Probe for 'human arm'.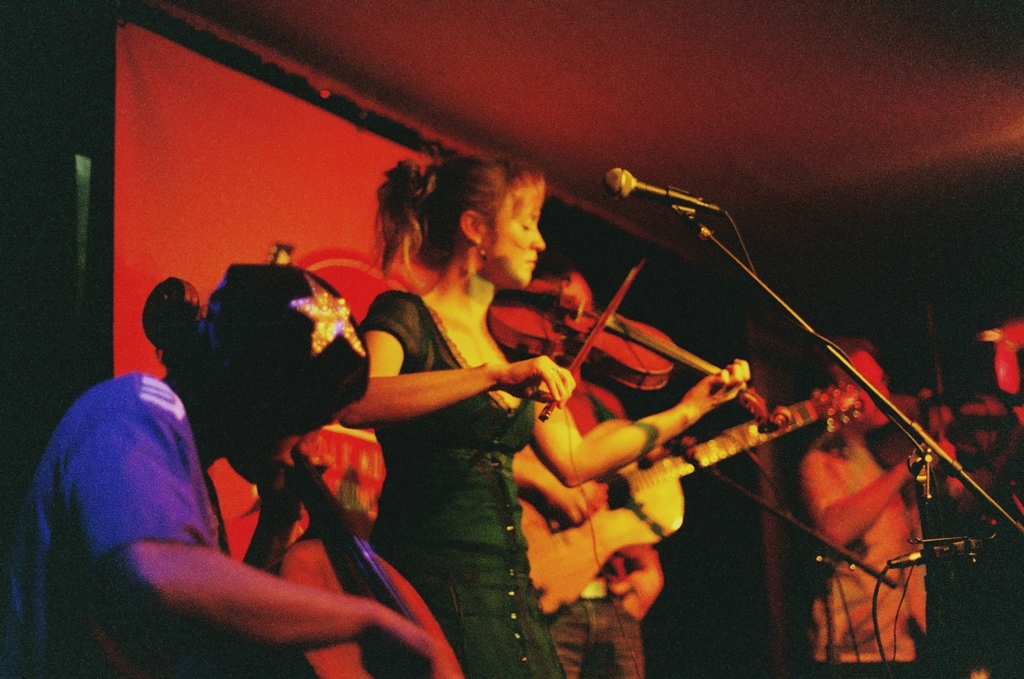
Probe result: (left=534, top=365, right=756, bottom=491).
